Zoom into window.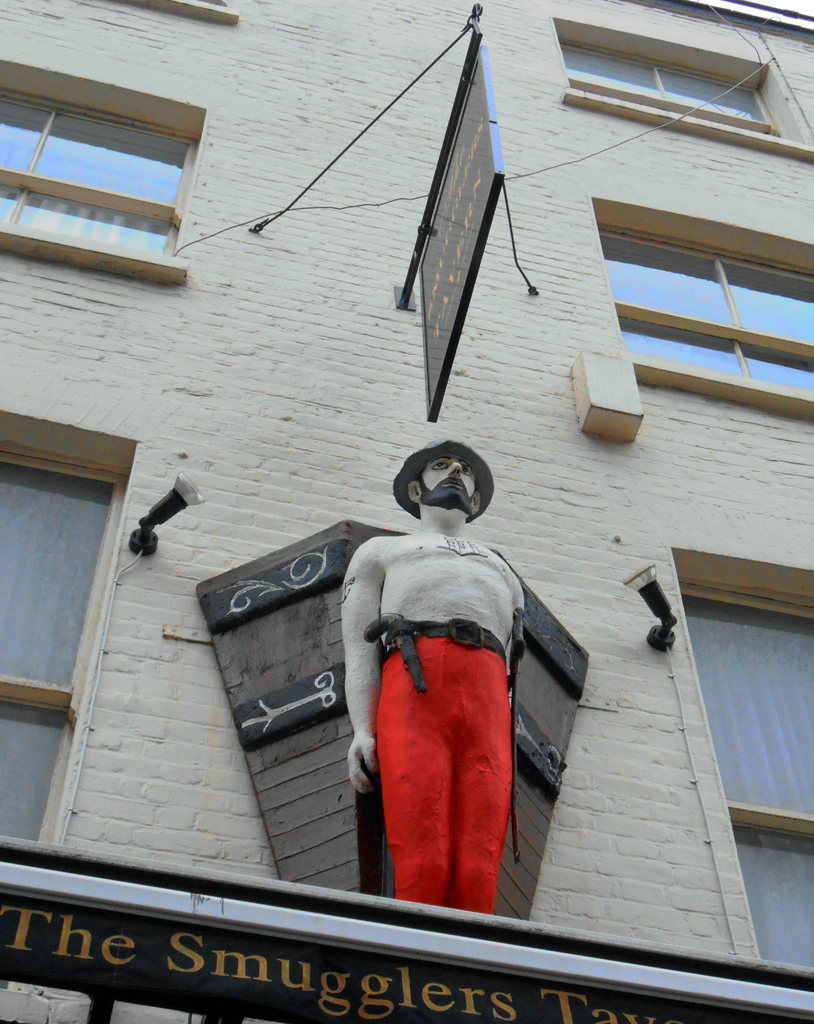
Zoom target: <box>550,15,813,154</box>.
